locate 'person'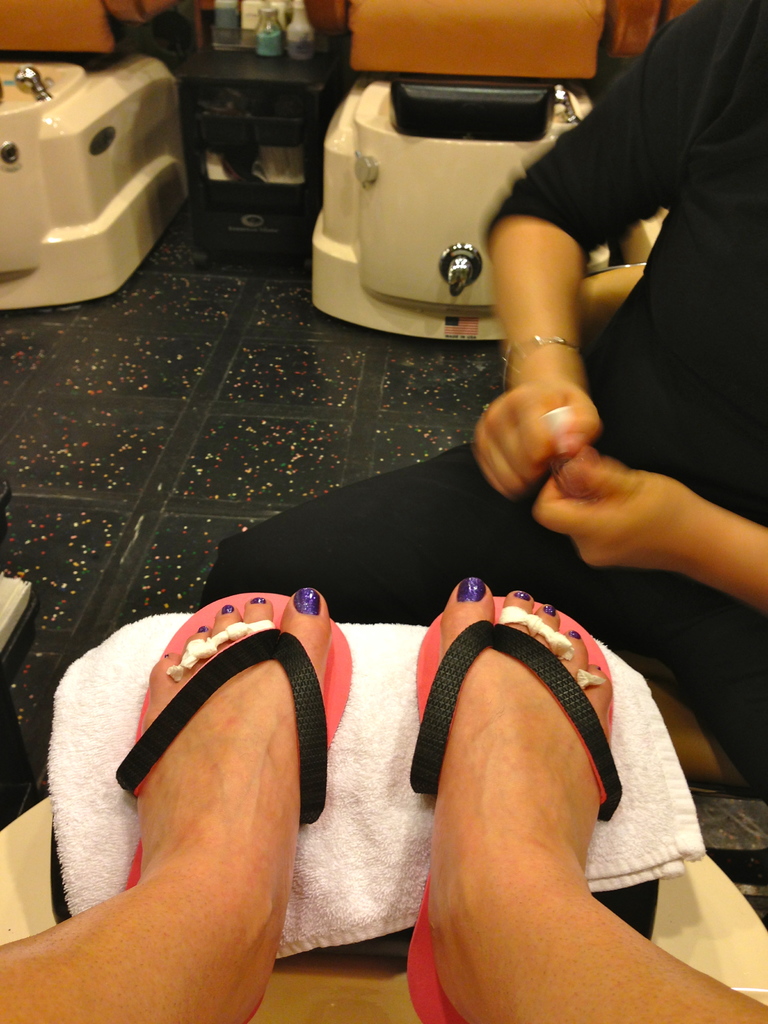
x1=200 y1=0 x2=767 y2=797
